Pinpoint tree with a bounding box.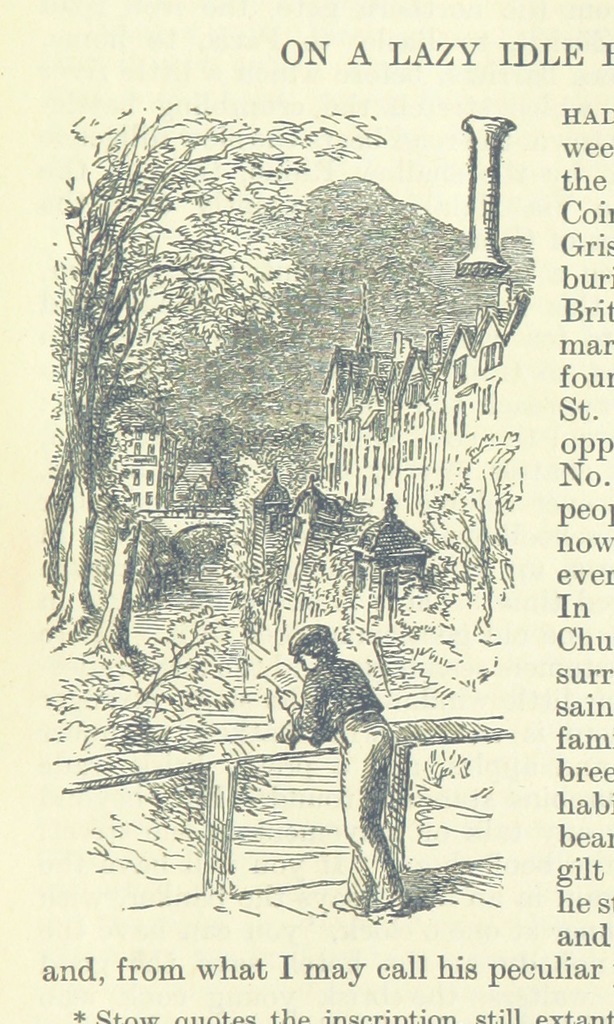
x1=40, y1=133, x2=314, y2=662.
